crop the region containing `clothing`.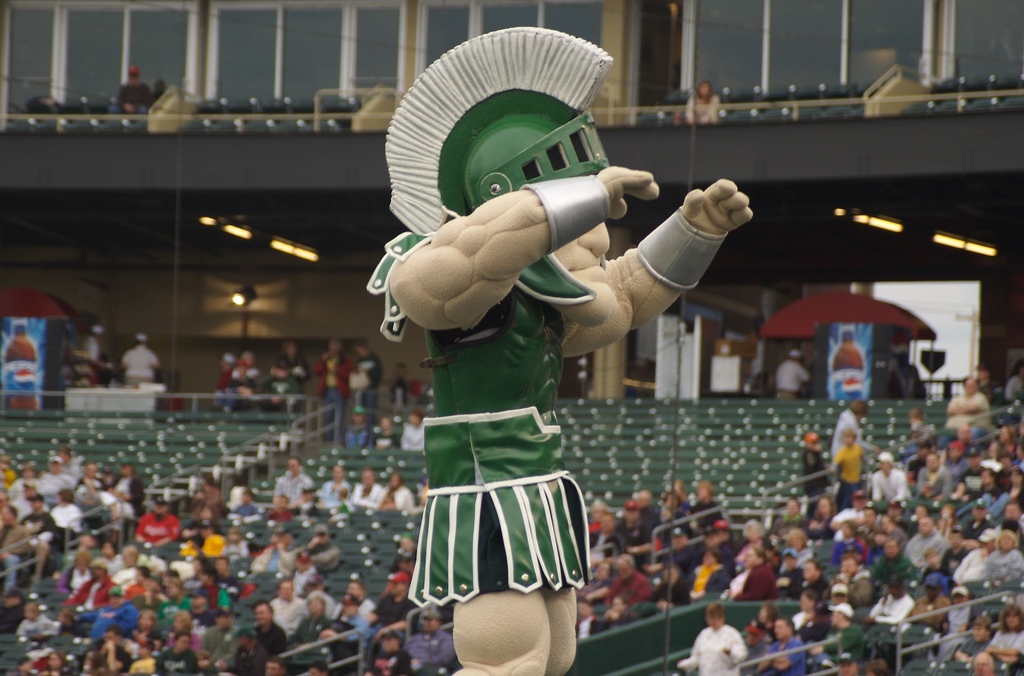
Crop region: {"x1": 828, "y1": 408, "x2": 874, "y2": 467}.
